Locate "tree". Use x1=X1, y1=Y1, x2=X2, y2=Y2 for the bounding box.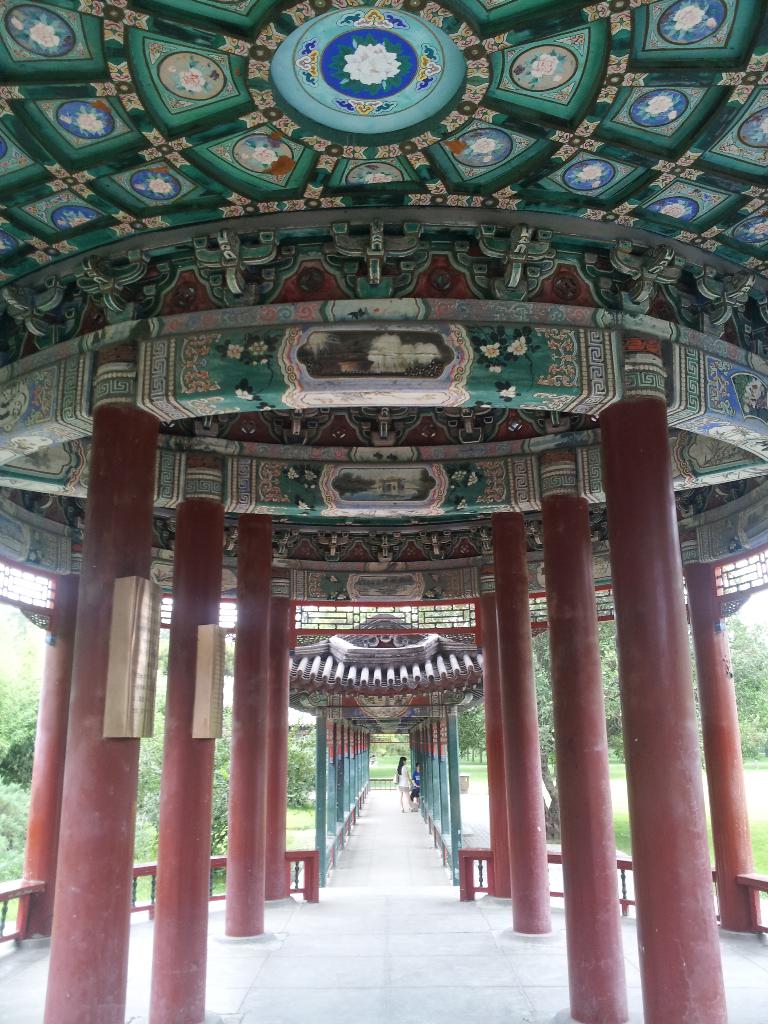
x1=593, y1=624, x2=633, y2=752.
